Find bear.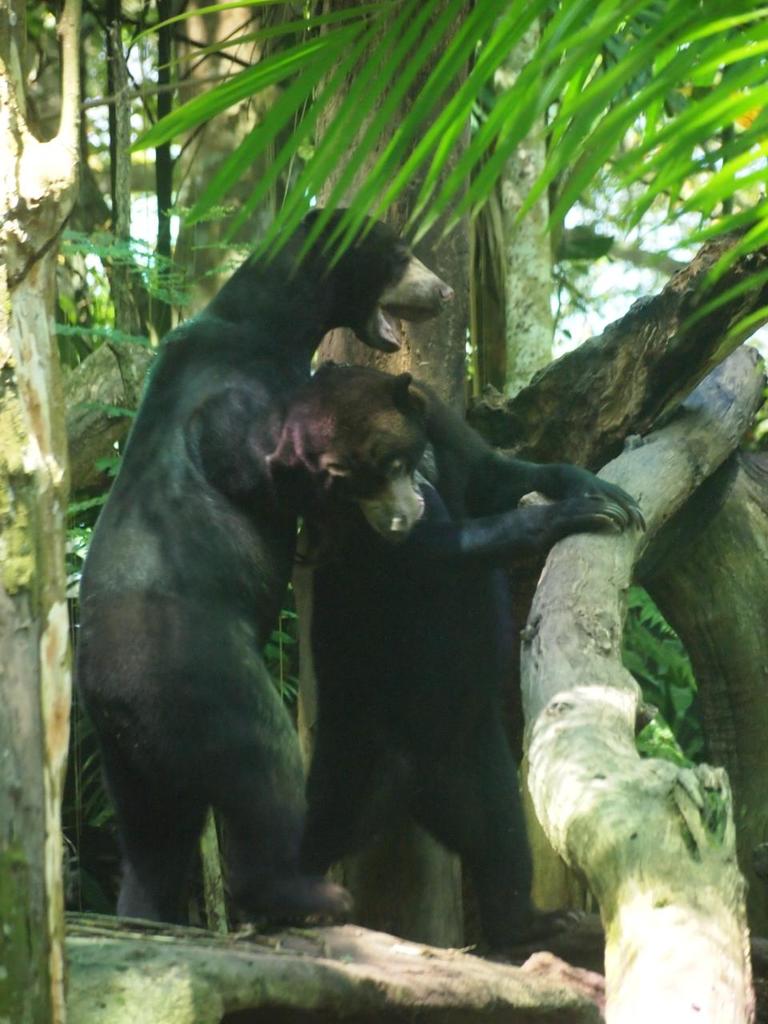
[x1=307, y1=366, x2=643, y2=952].
